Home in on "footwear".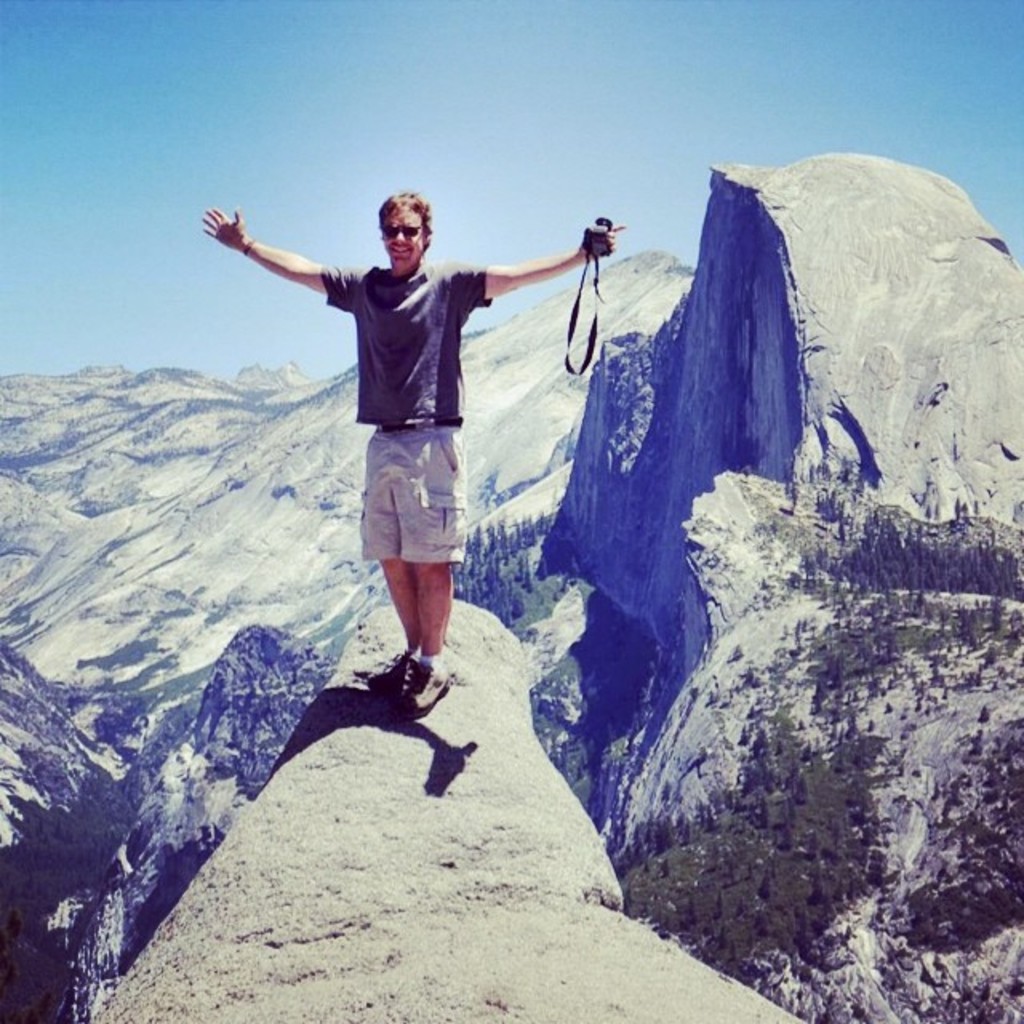
Homed in at (366,651,429,694).
